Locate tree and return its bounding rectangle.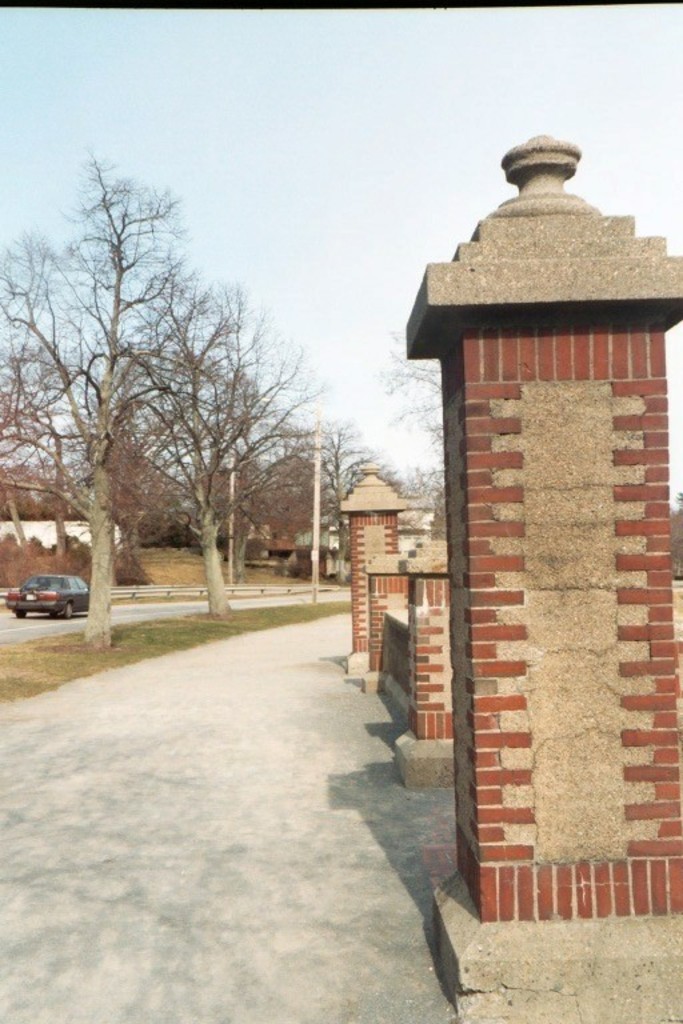
detection(115, 259, 323, 621).
